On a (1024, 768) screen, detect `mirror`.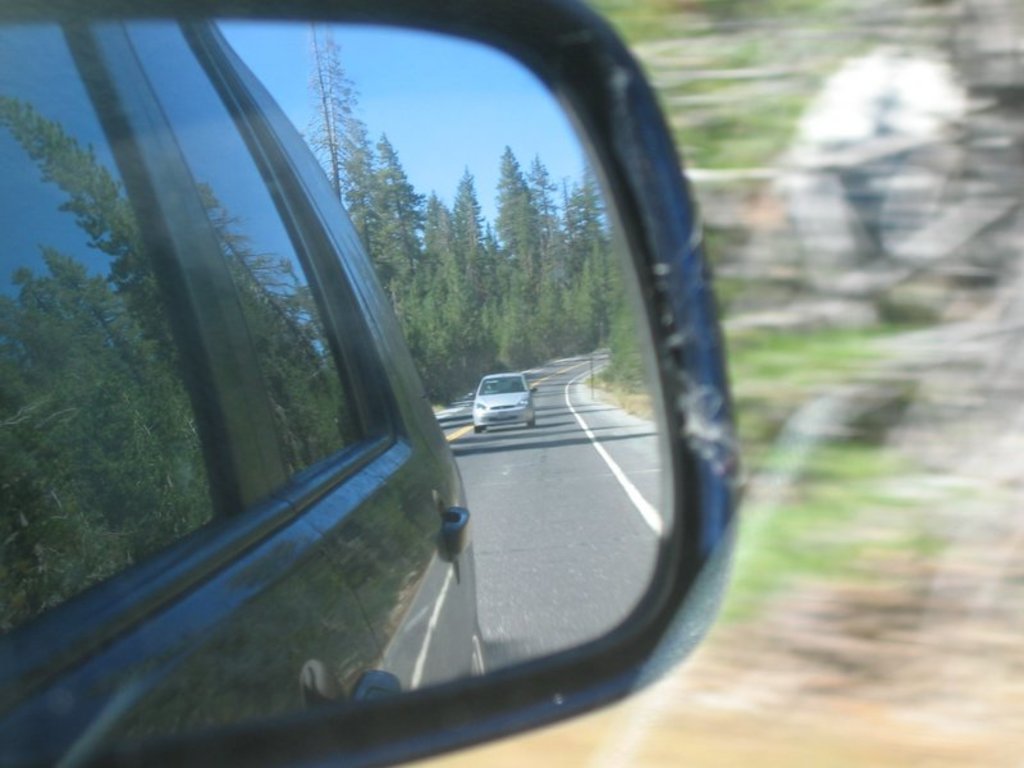
bbox=(0, 20, 694, 767).
